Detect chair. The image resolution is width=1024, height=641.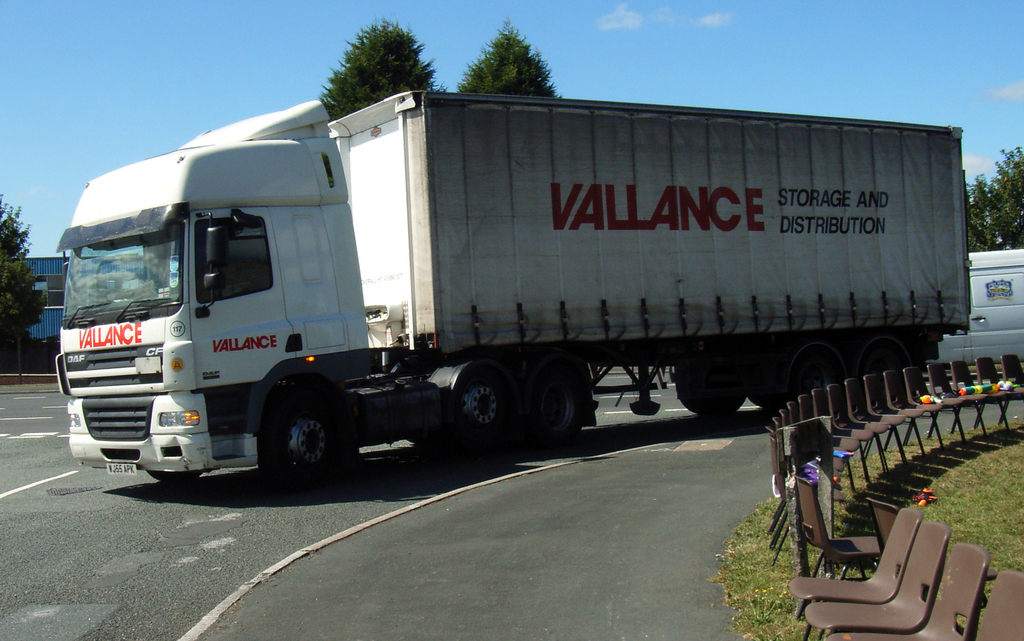
{"left": 1002, "top": 357, "right": 1023, "bottom": 425}.
